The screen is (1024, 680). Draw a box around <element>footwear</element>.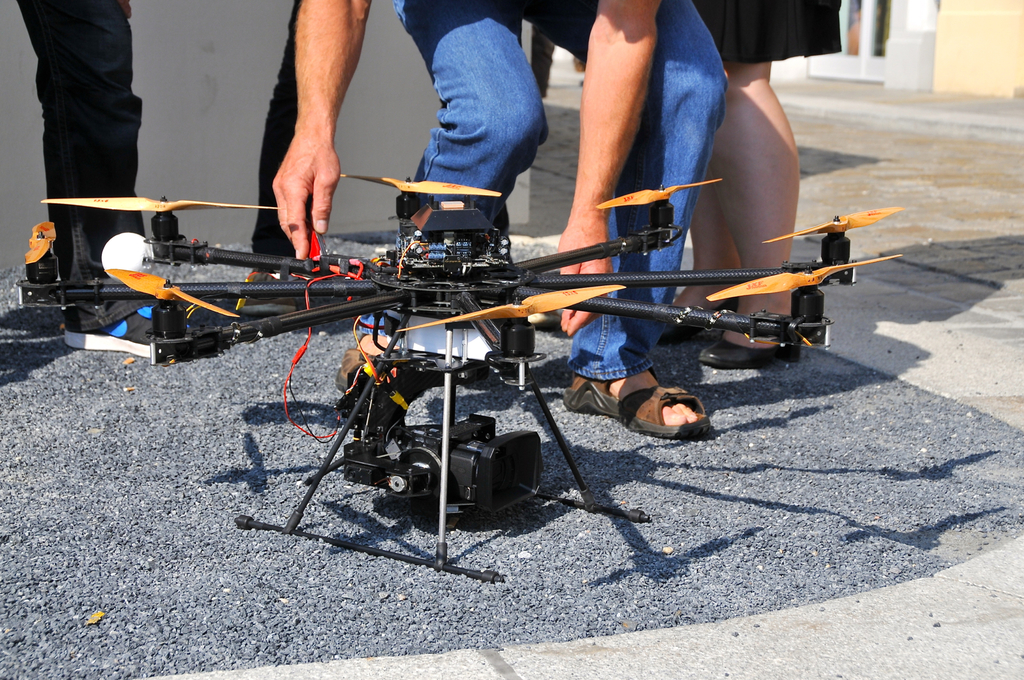
{"x1": 700, "y1": 335, "x2": 804, "y2": 376}.
